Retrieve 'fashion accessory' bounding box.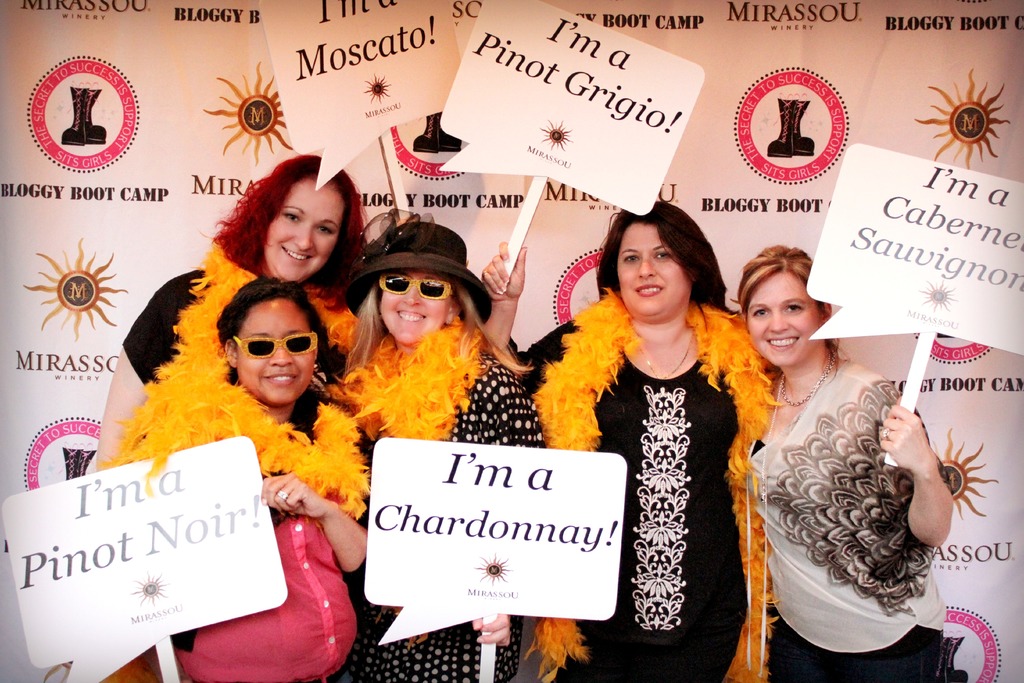
Bounding box: [left=758, top=368, right=833, bottom=504].
